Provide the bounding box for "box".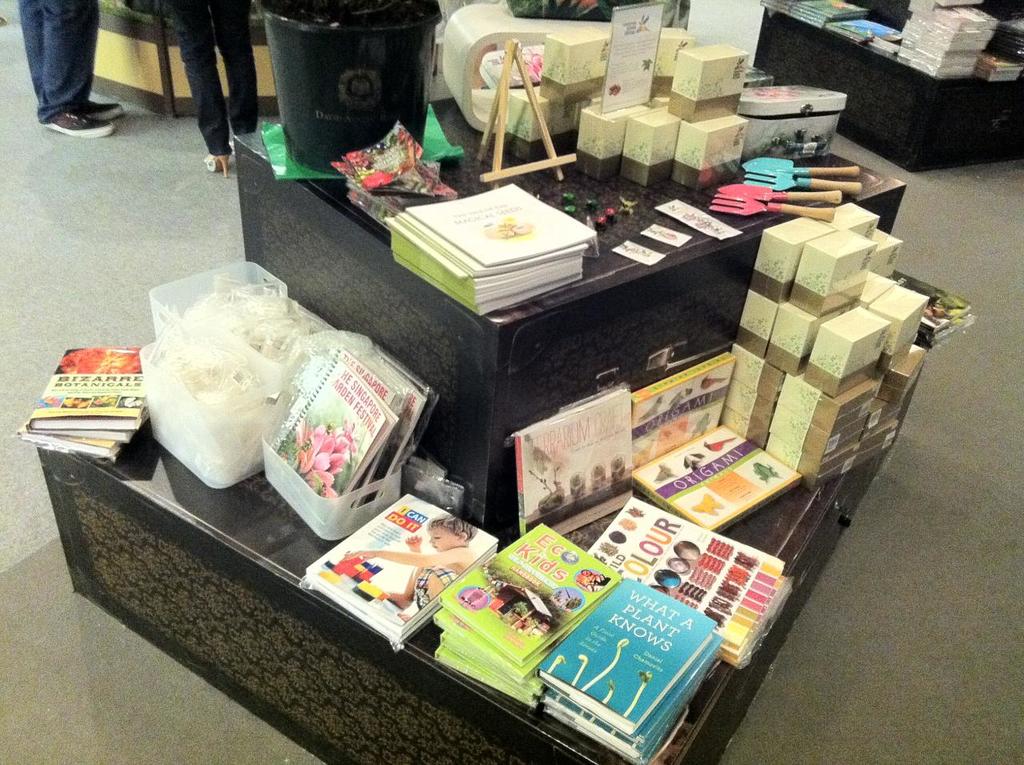
crop(788, 222, 870, 315).
